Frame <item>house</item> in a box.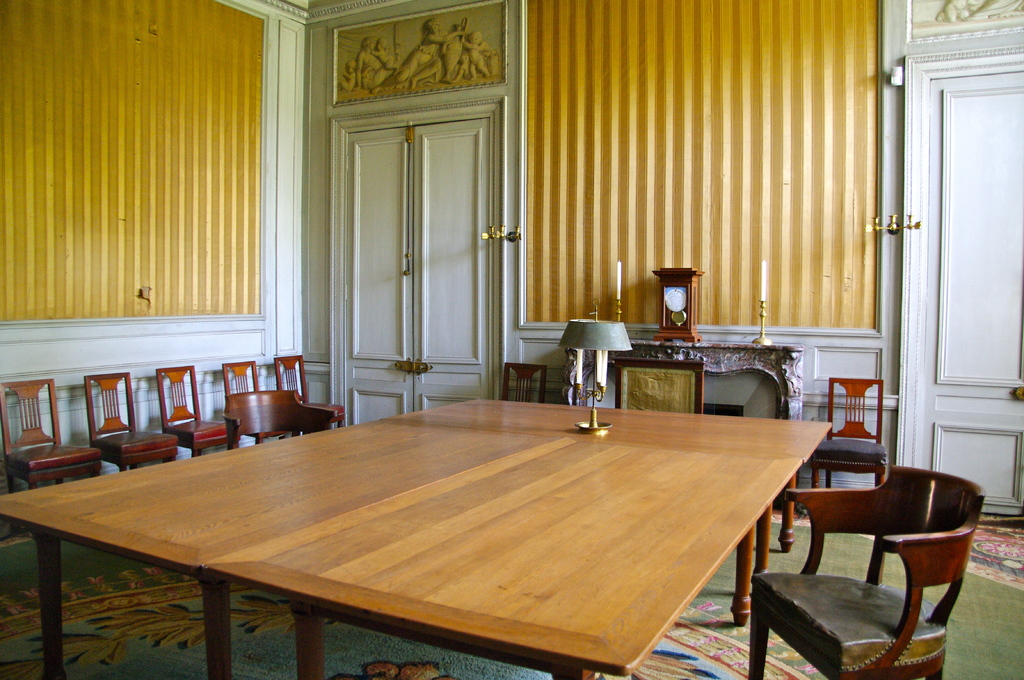
[x1=3, y1=0, x2=1023, y2=679].
